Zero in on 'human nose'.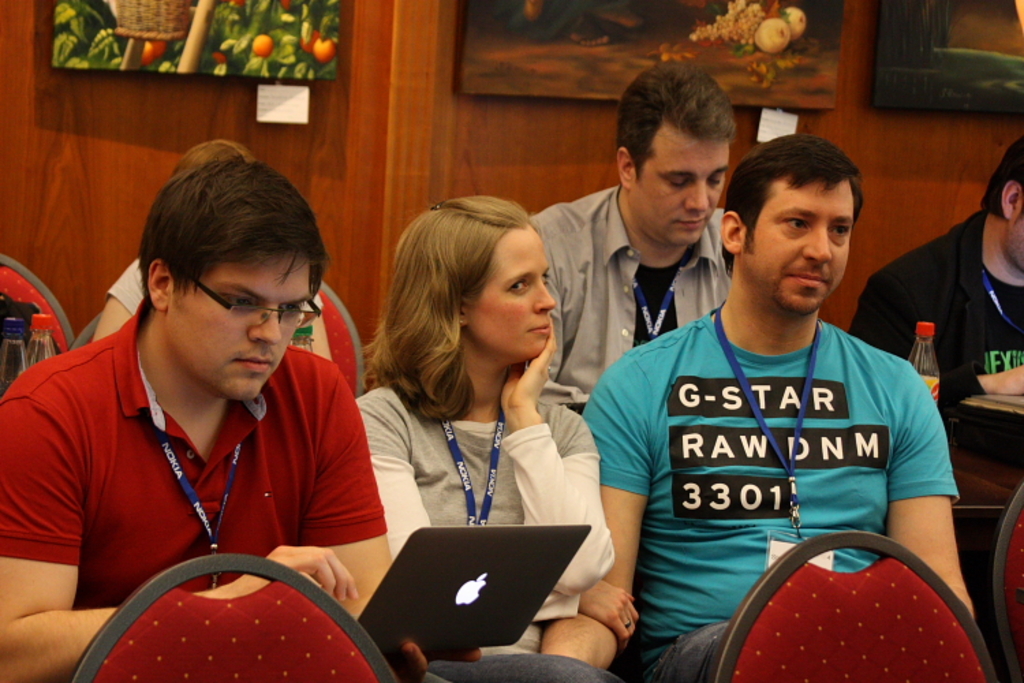
Zeroed in: 683/186/709/209.
